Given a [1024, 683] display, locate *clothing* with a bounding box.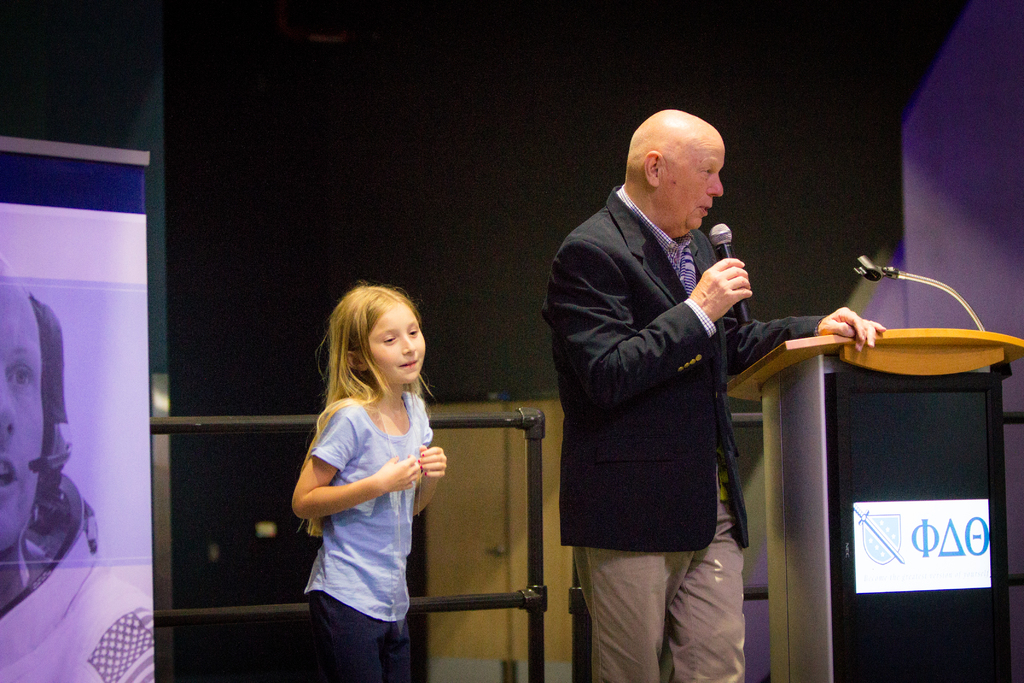
Located: [left=539, top=186, right=824, bottom=682].
